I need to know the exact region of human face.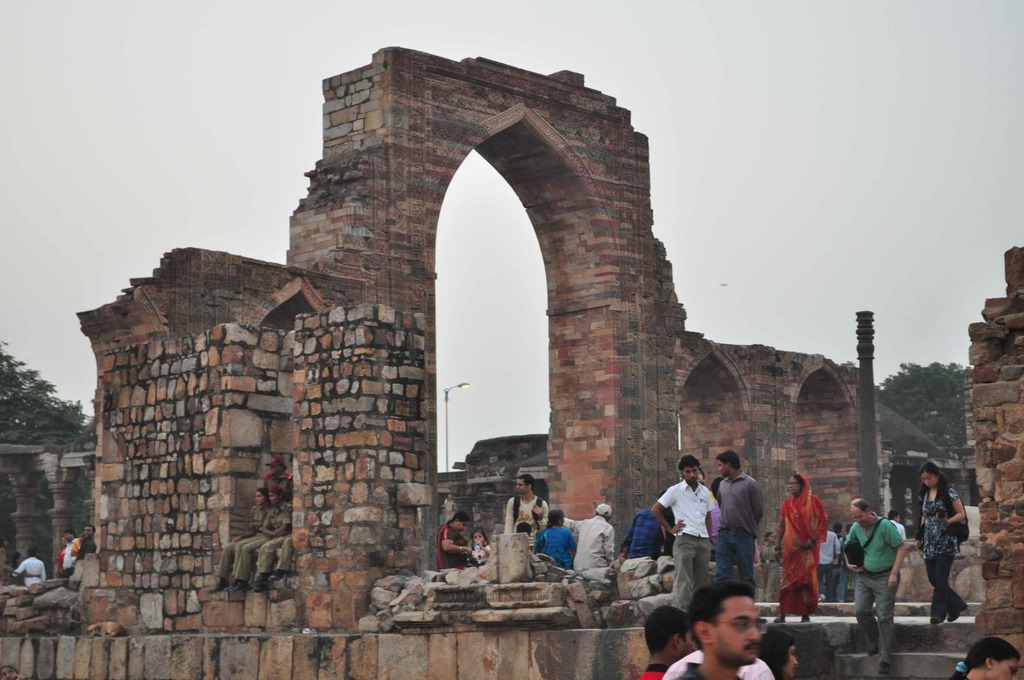
Region: 518 478 524 490.
